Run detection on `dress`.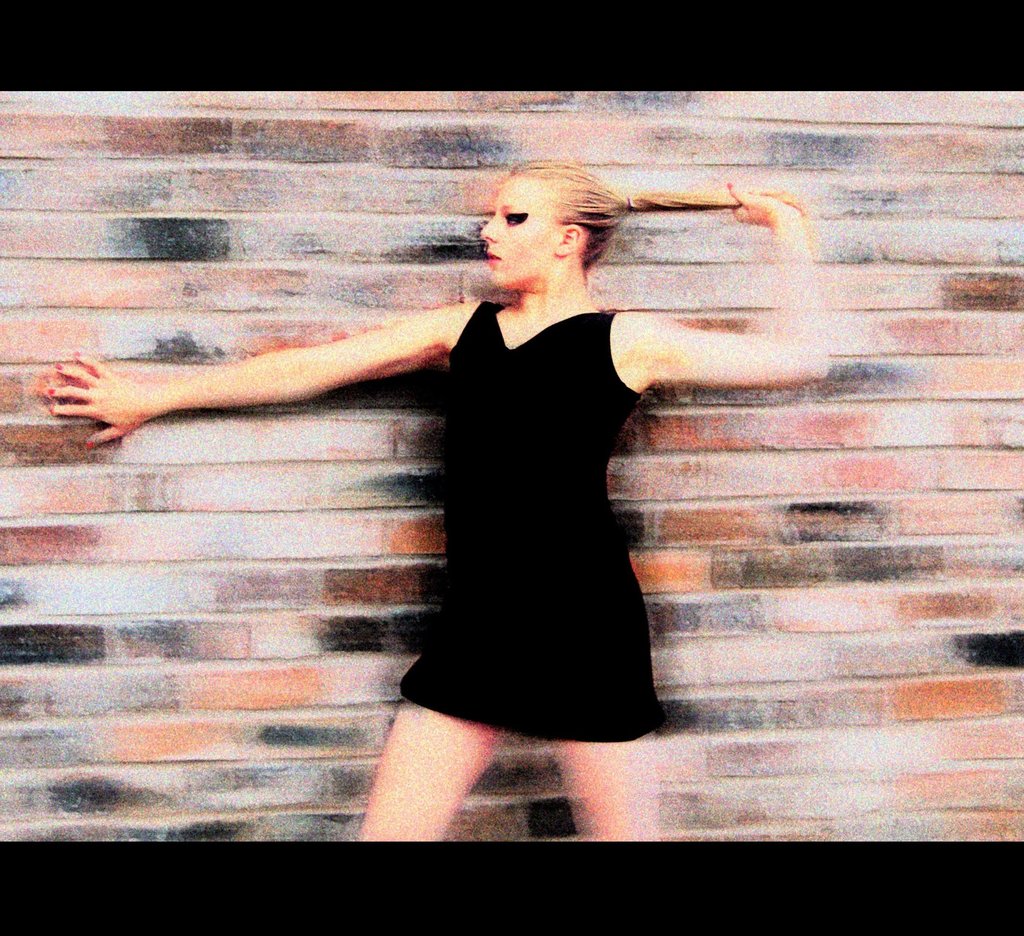
Result: Rect(399, 311, 665, 743).
